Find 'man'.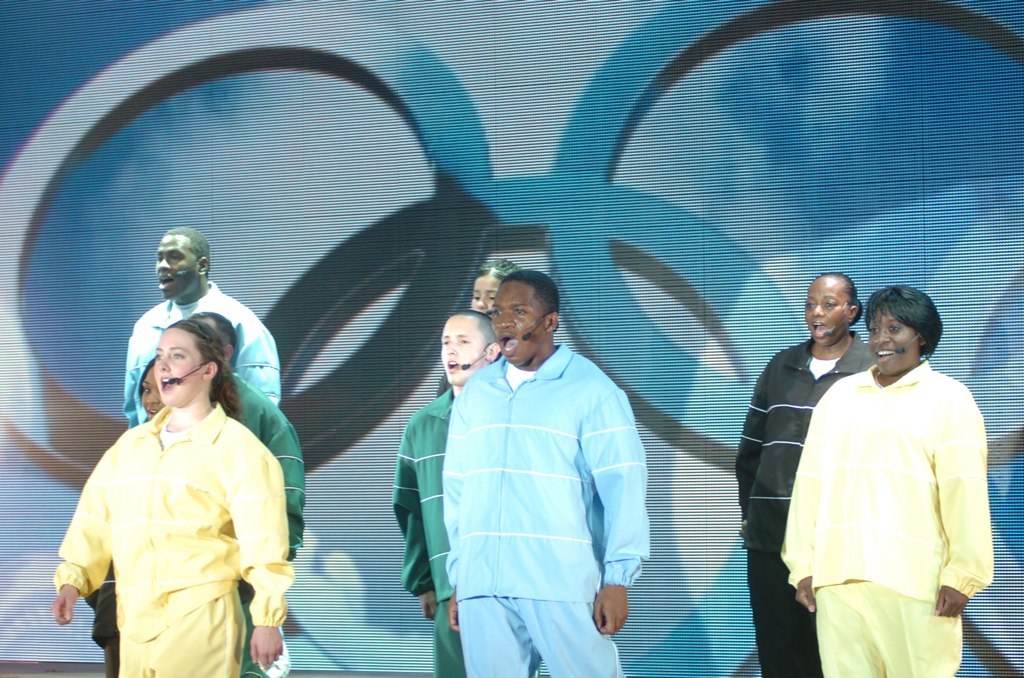
region(122, 224, 285, 429).
